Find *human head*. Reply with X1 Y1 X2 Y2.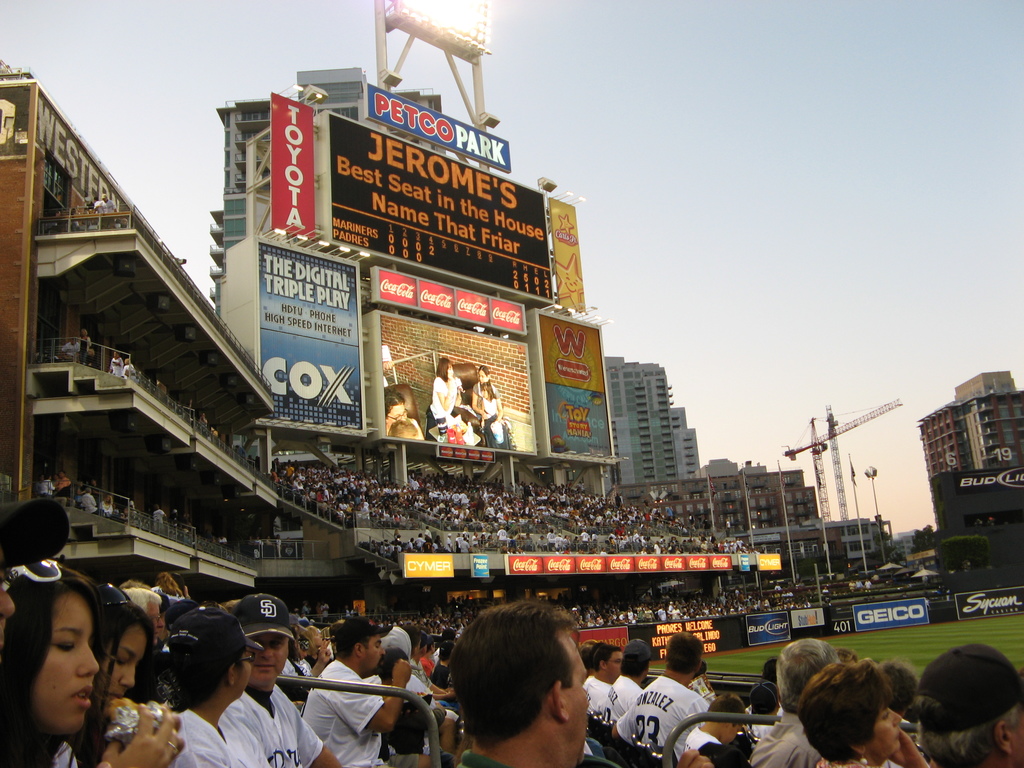
437 642 451 660.
